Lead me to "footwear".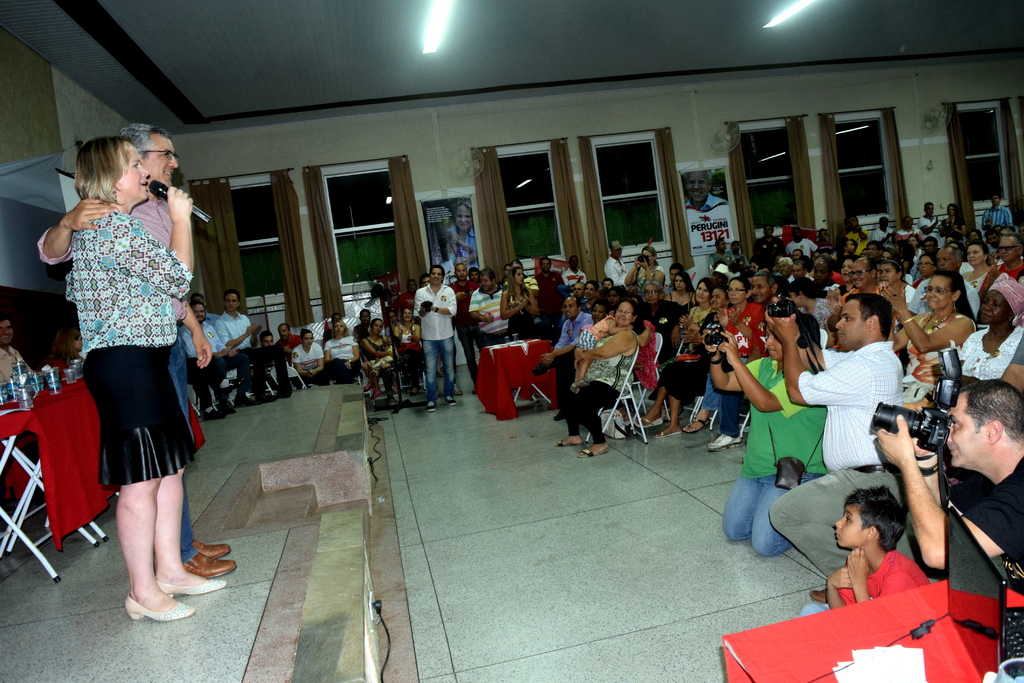
Lead to Rect(127, 596, 198, 623).
